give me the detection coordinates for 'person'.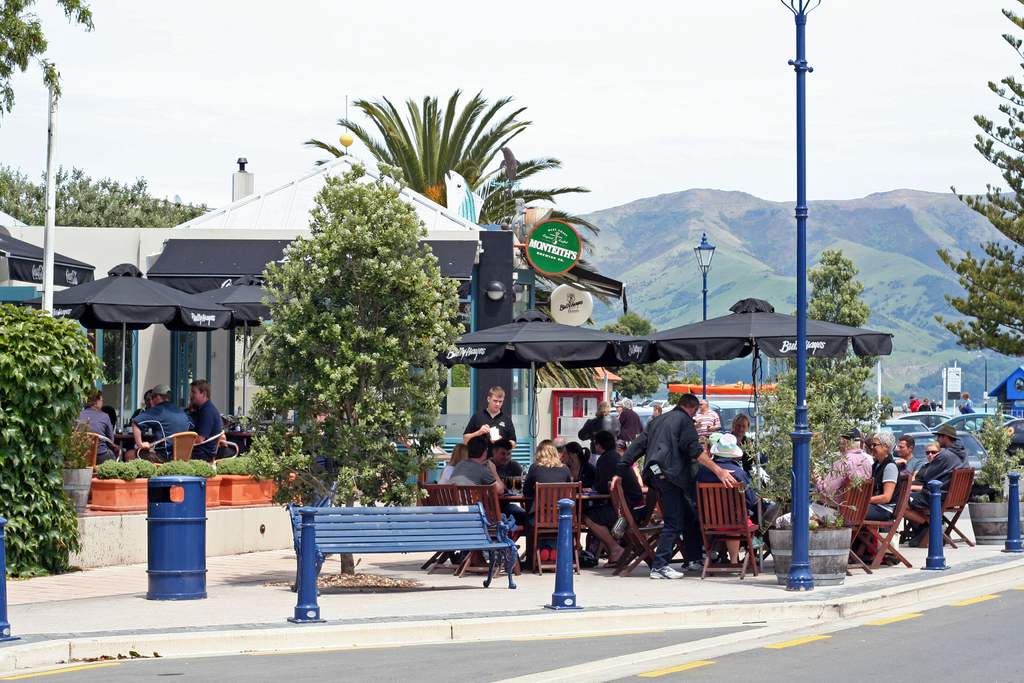
[x1=516, y1=443, x2=589, y2=566].
